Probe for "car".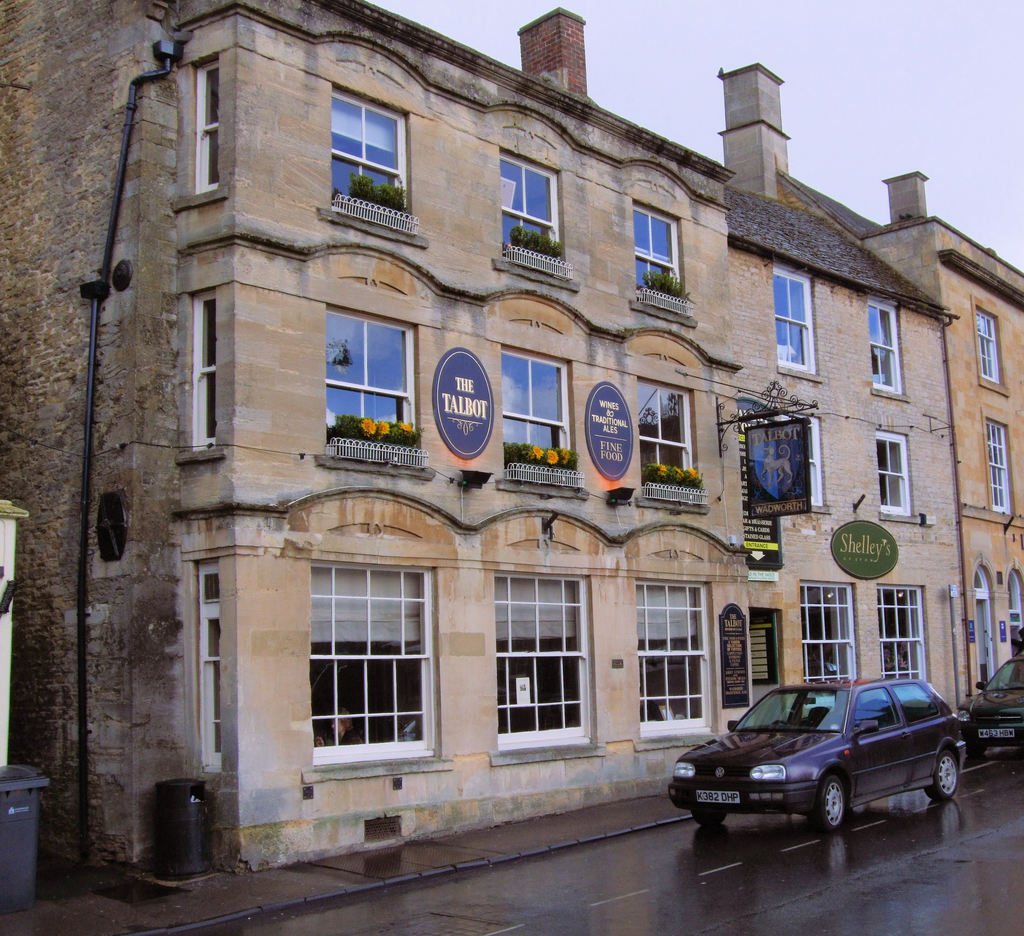
Probe result: l=667, t=679, r=966, b=836.
